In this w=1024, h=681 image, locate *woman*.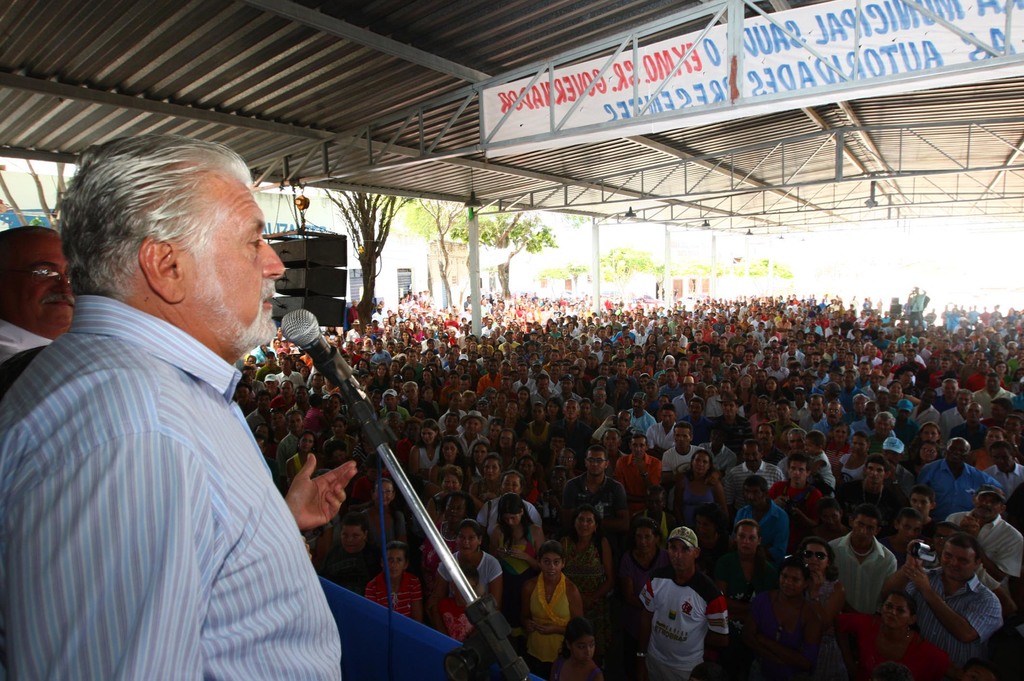
Bounding box: detection(506, 386, 538, 433).
